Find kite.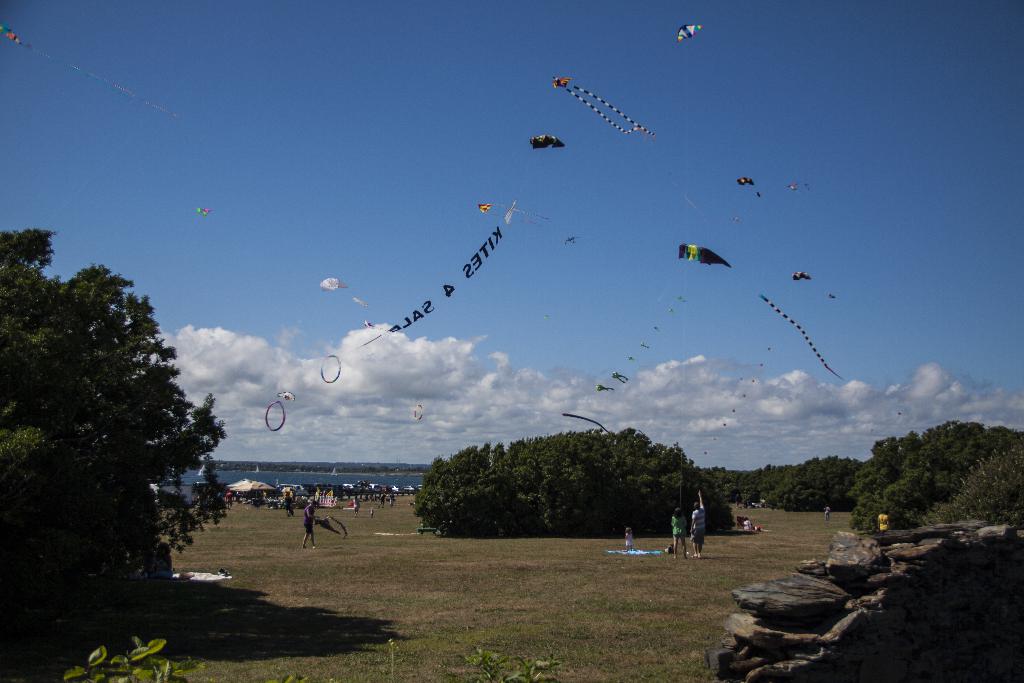
<bbox>610, 370, 630, 386</bbox>.
